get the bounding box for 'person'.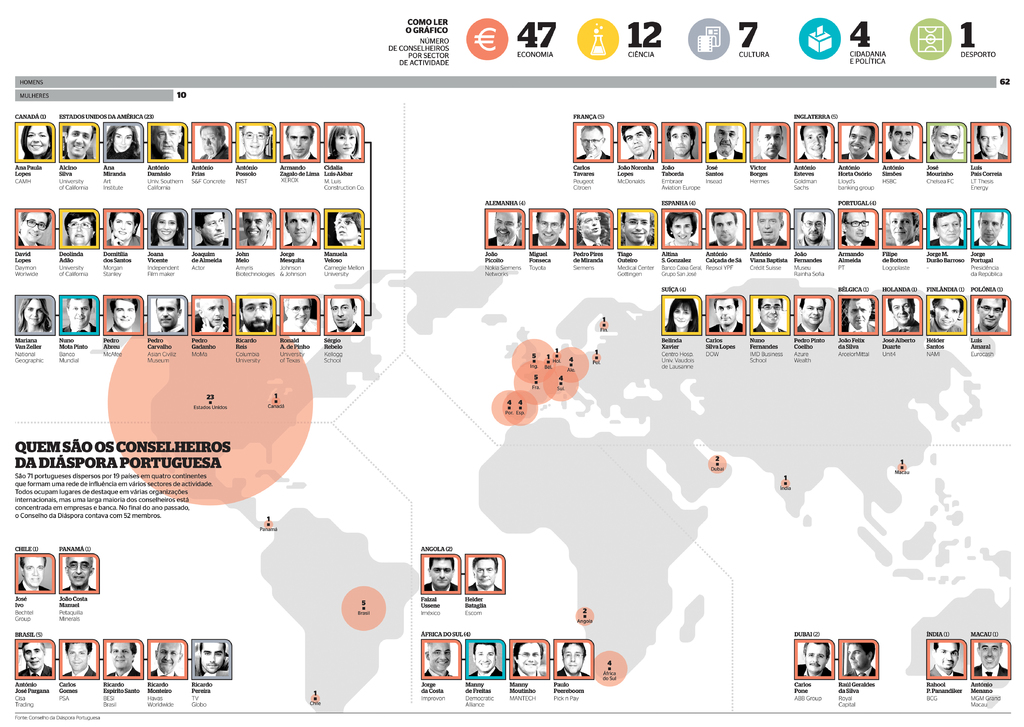
select_region(426, 557, 457, 592).
